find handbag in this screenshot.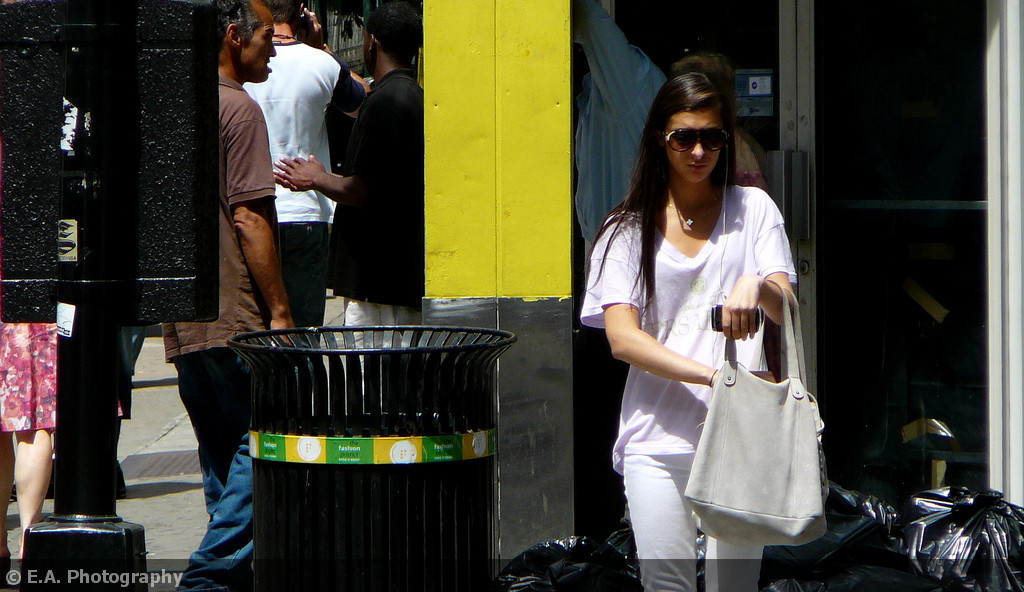
The bounding box for handbag is box=[681, 277, 825, 547].
